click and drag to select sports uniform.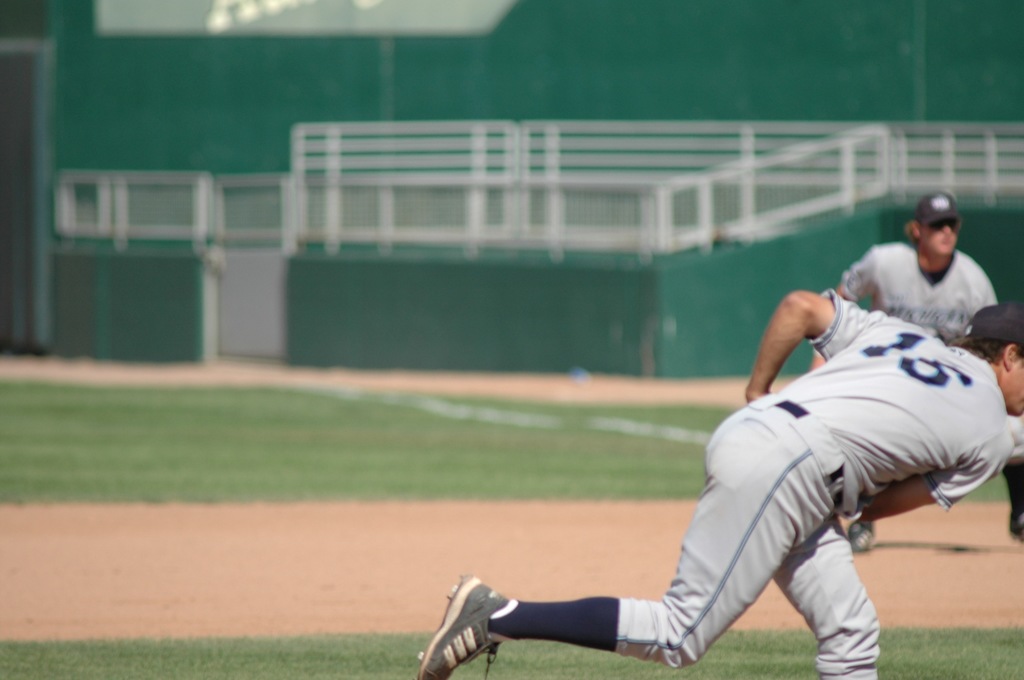
Selection: <box>472,249,956,670</box>.
